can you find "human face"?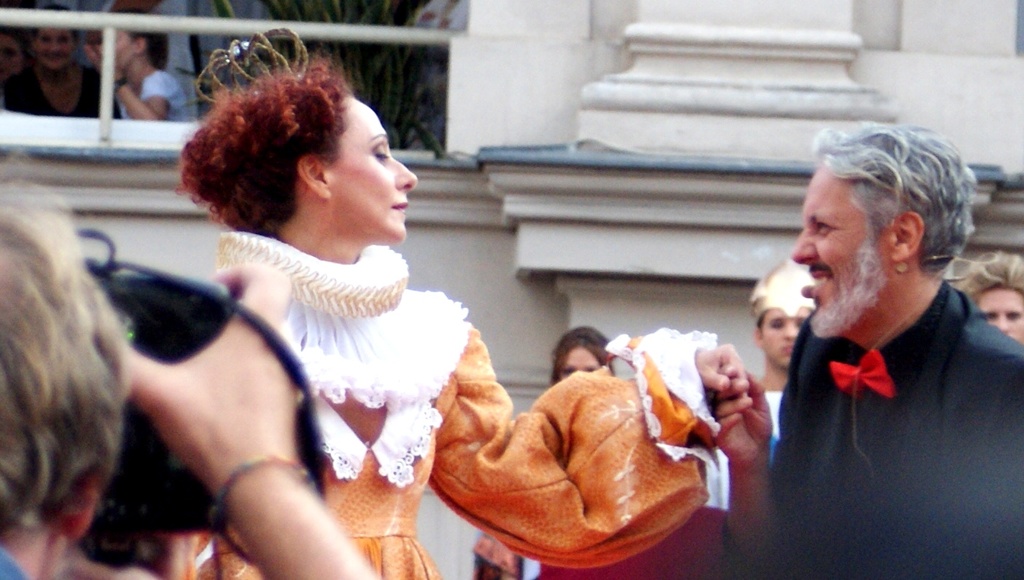
Yes, bounding box: pyautogui.locateOnScreen(36, 26, 76, 71).
